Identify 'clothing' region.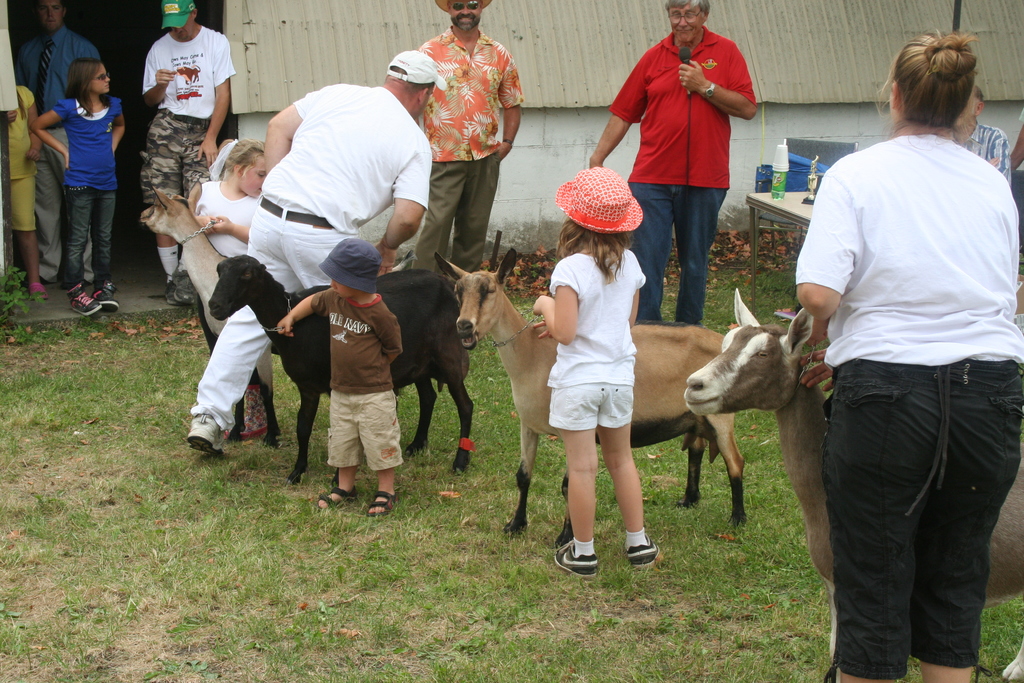
Region: x1=547 y1=247 x2=655 y2=440.
